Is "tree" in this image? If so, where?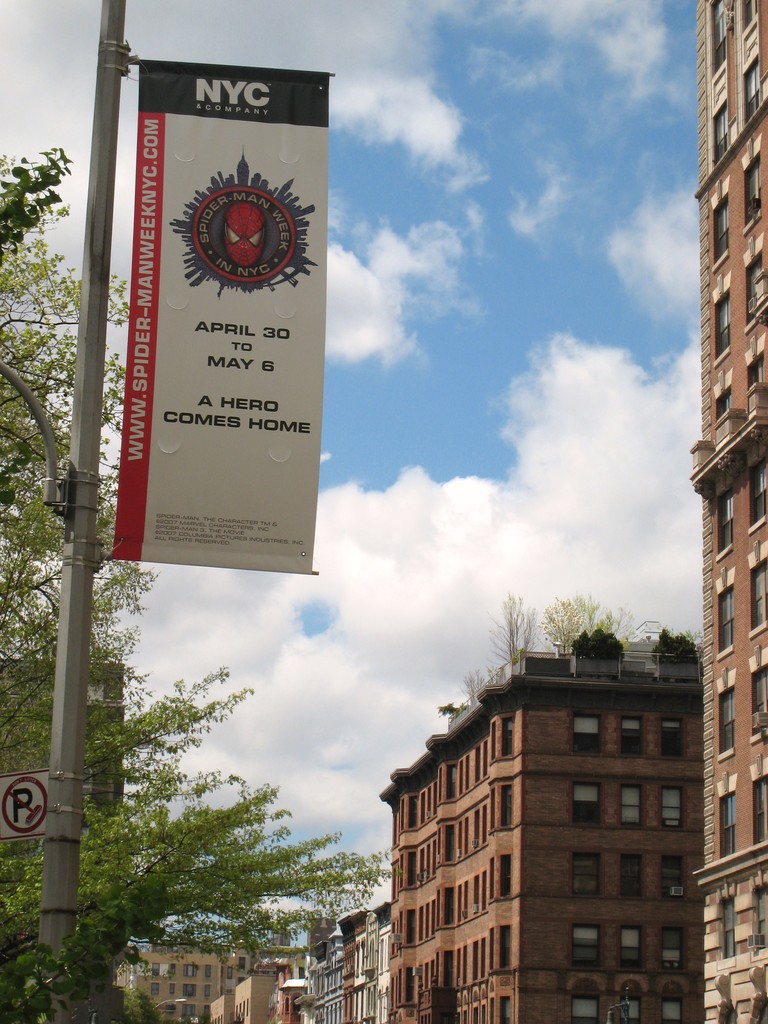
Yes, at 486:593:532:666.
